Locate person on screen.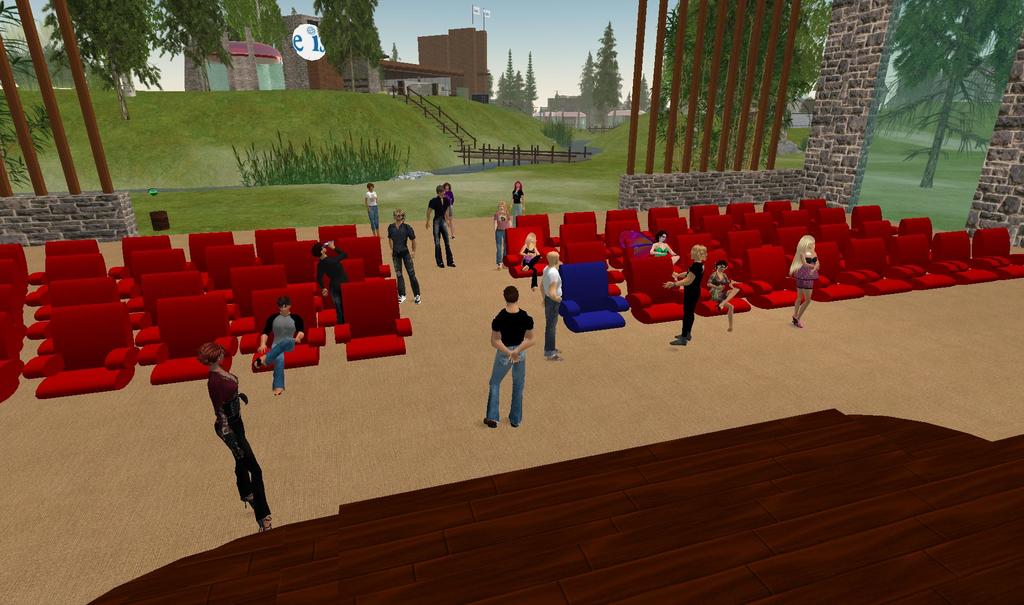
On screen at locate(198, 362, 268, 540).
